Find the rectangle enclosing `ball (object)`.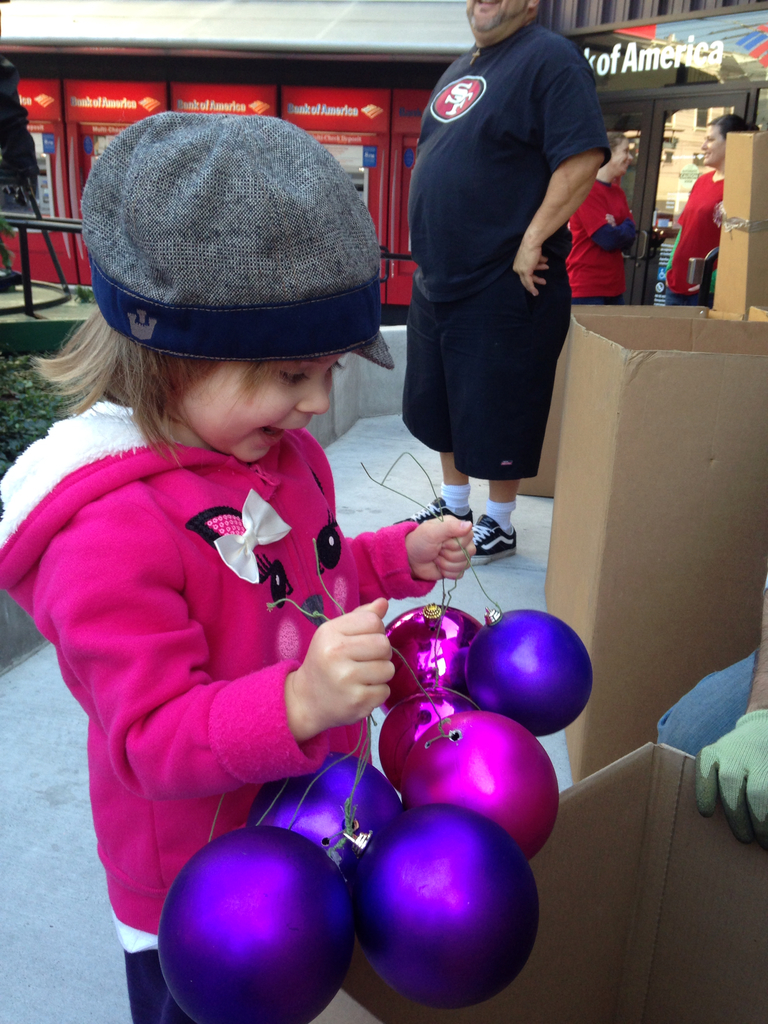
left=251, top=751, right=394, bottom=877.
